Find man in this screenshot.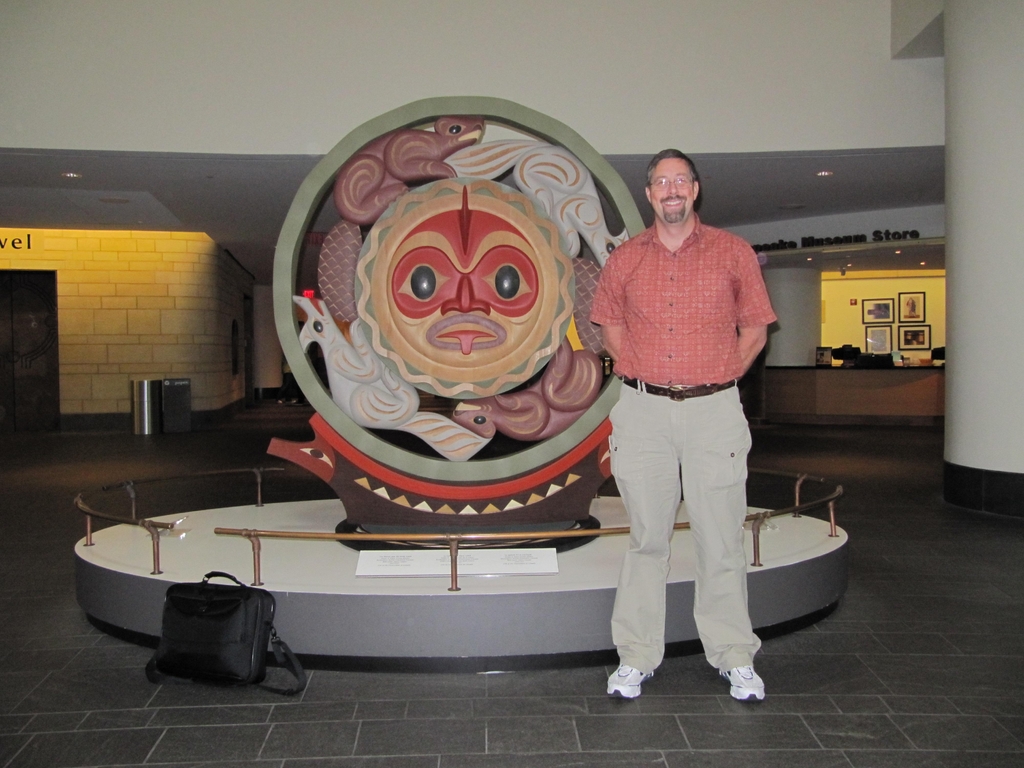
The bounding box for man is (584,142,785,701).
